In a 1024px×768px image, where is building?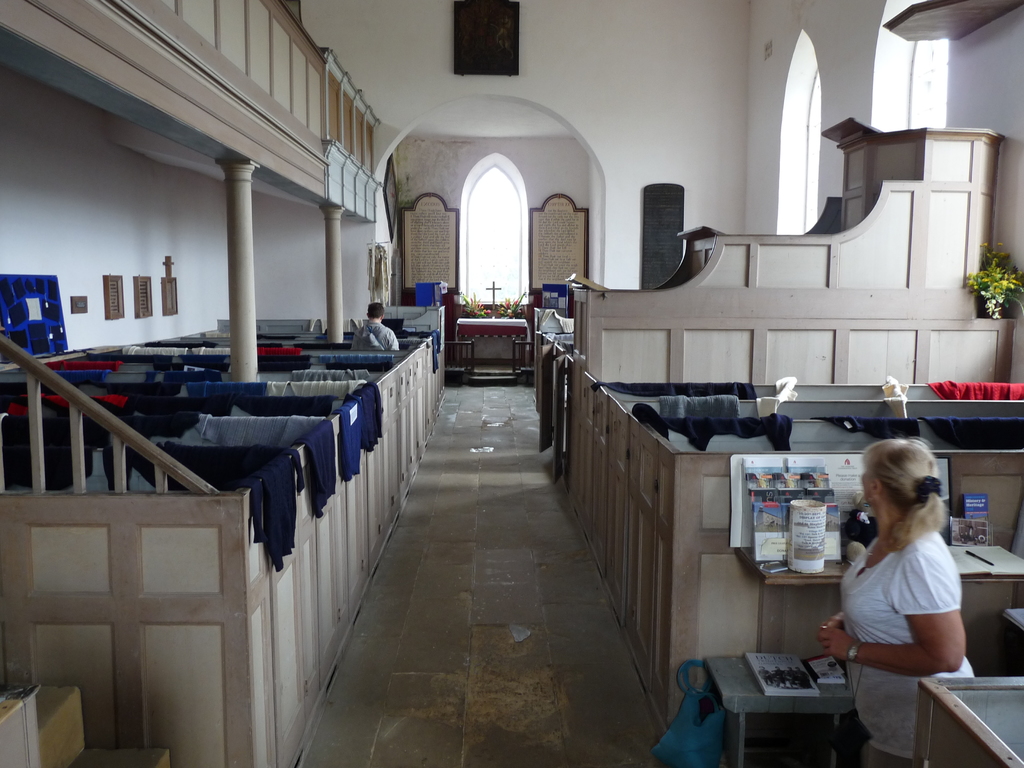
(0, 0, 1023, 767).
